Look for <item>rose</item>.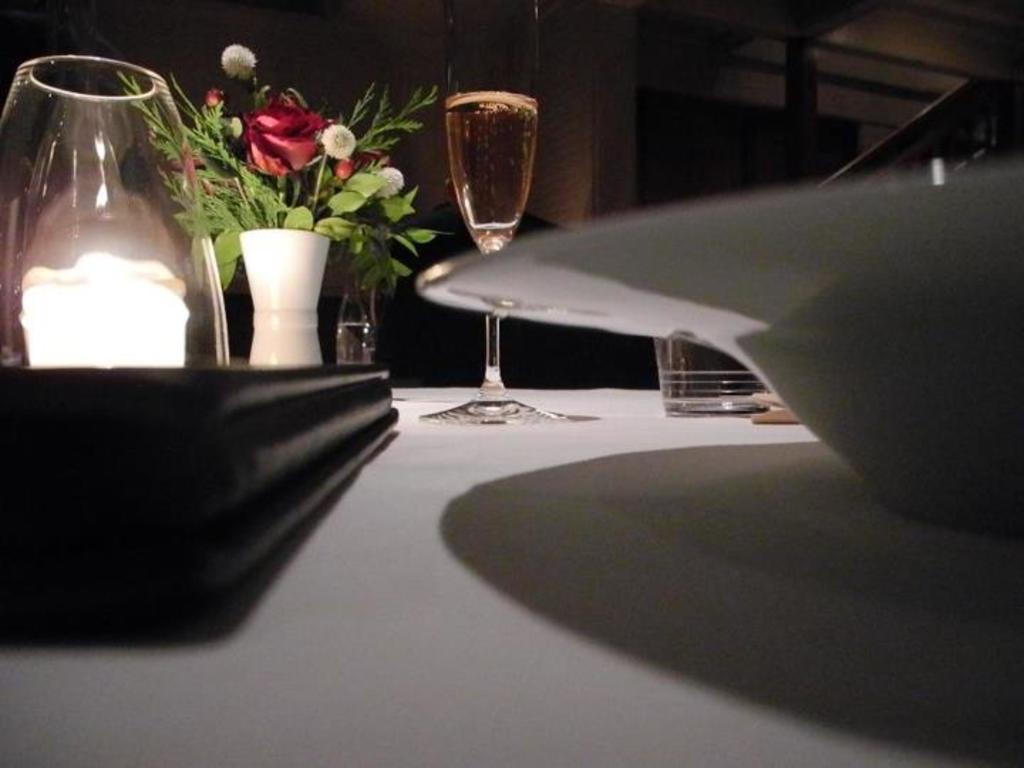
Found: box(242, 95, 329, 178).
